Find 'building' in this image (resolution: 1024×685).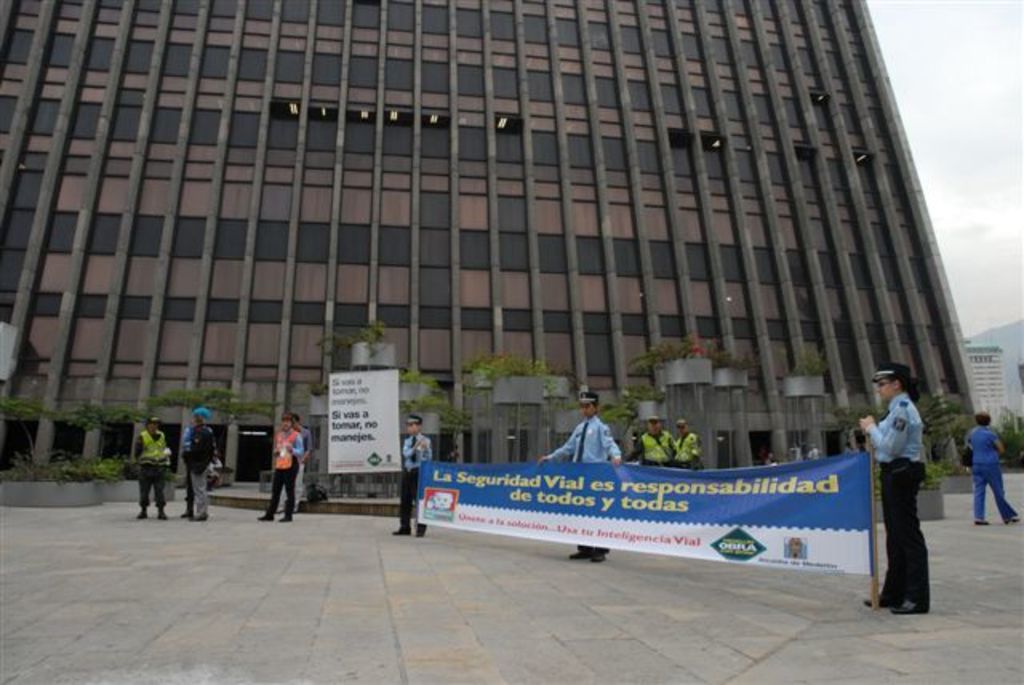
crop(0, 0, 974, 467).
